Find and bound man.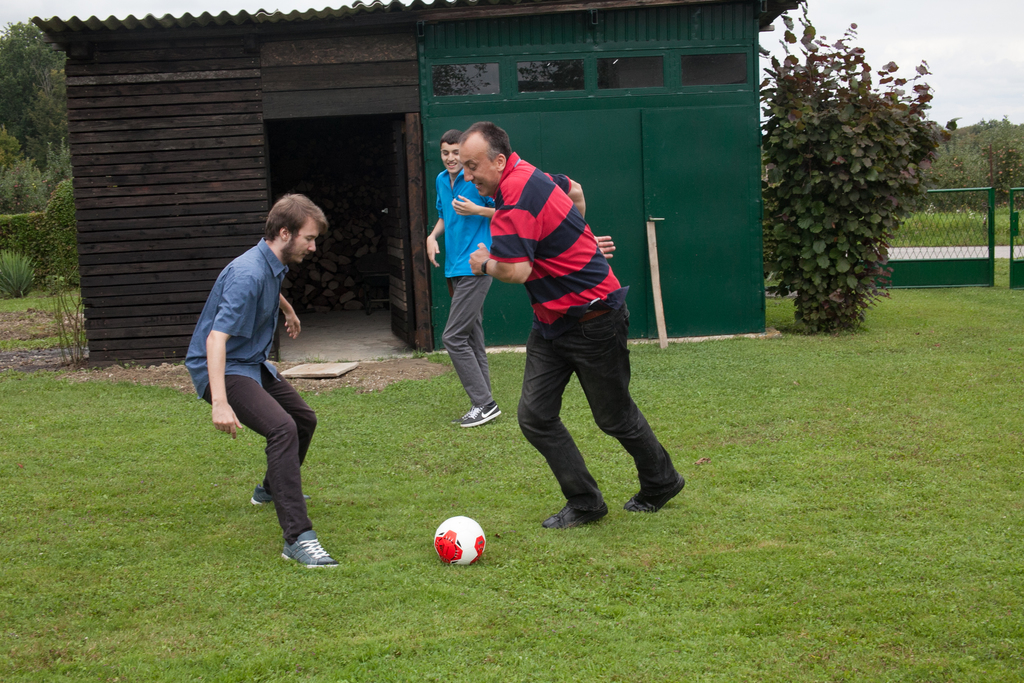
Bound: 420 133 497 429.
